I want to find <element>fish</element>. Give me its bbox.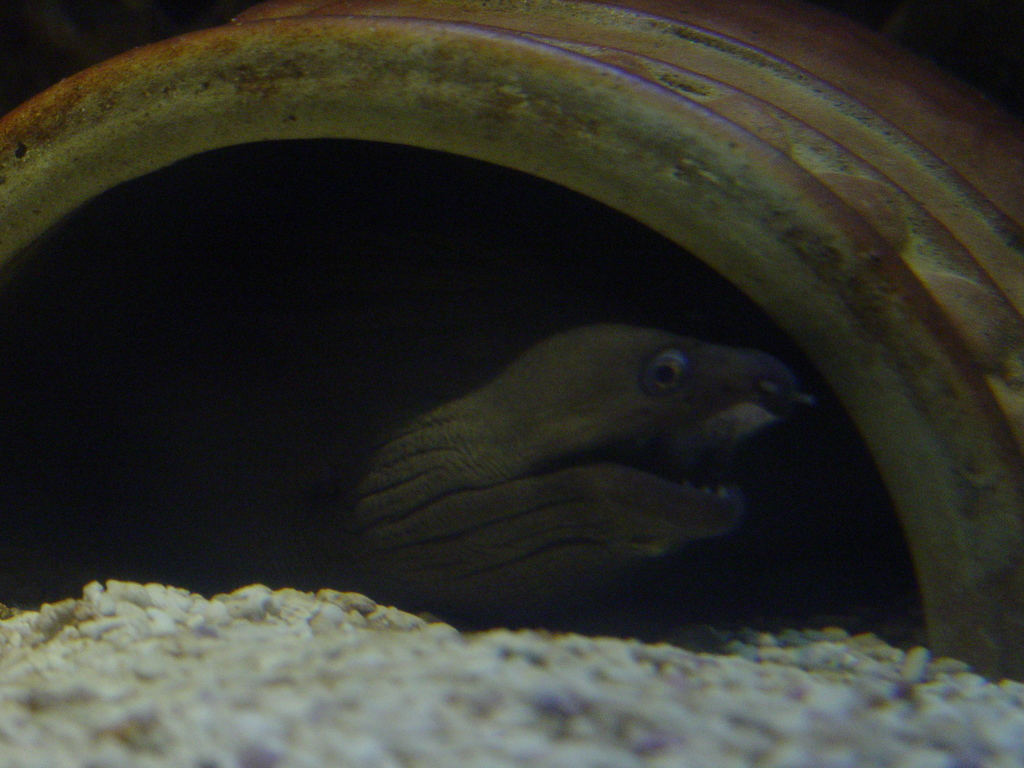
detection(318, 286, 845, 620).
